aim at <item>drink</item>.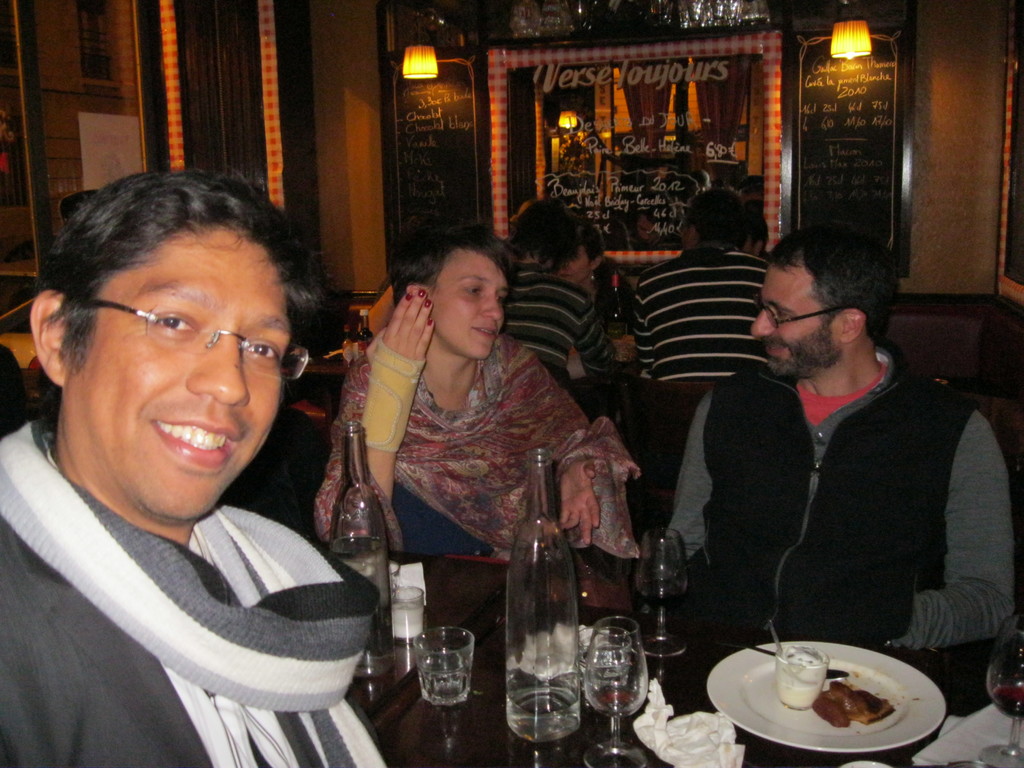
Aimed at <bbox>357, 312, 377, 361</bbox>.
